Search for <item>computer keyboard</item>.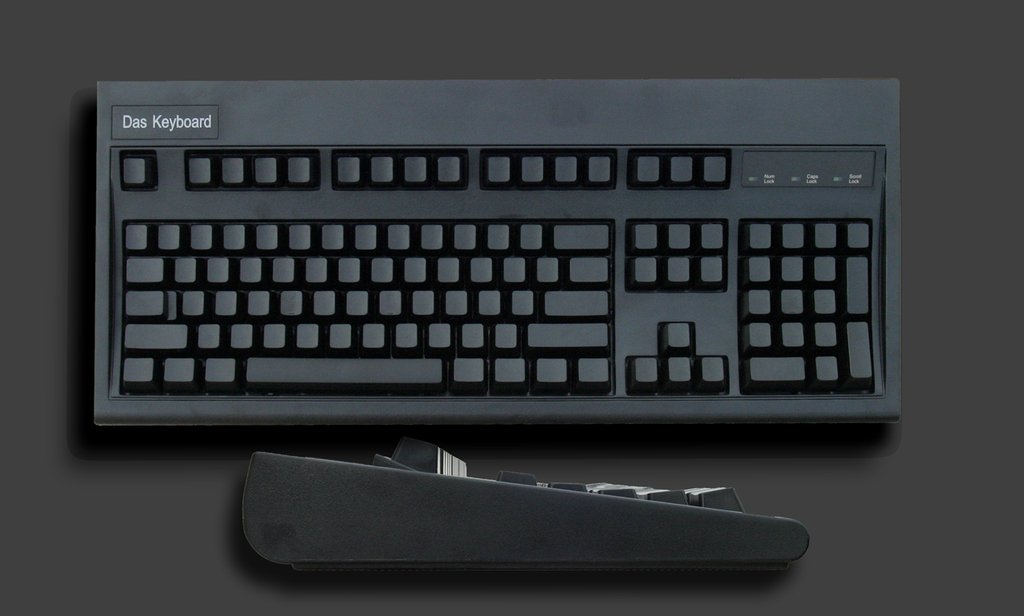
Found at 98:82:896:452.
